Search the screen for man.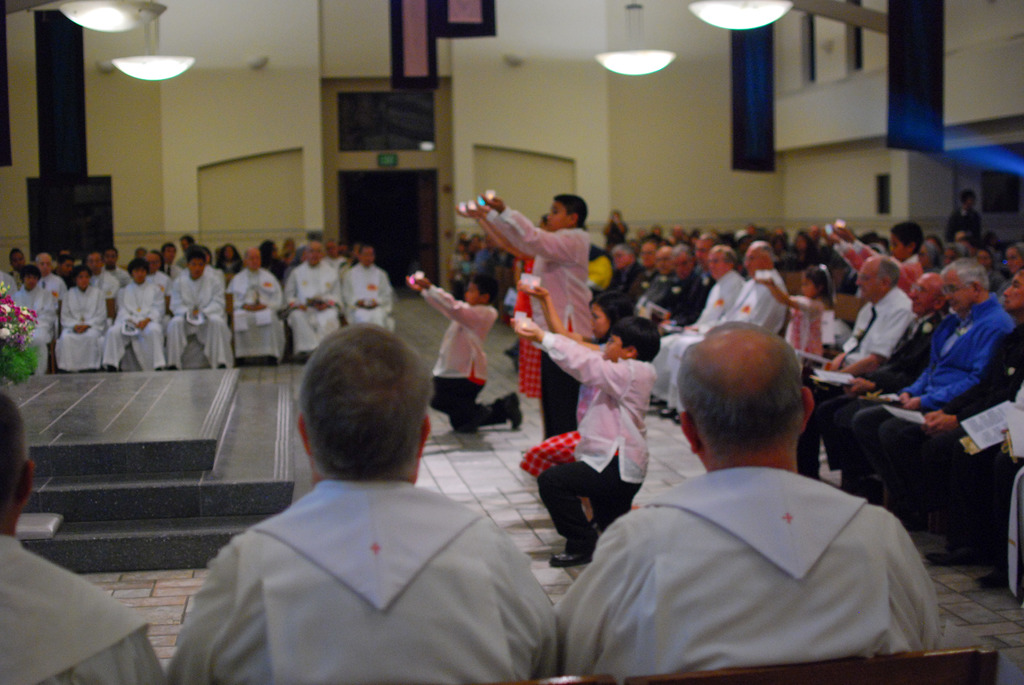
Found at region(4, 242, 28, 284).
